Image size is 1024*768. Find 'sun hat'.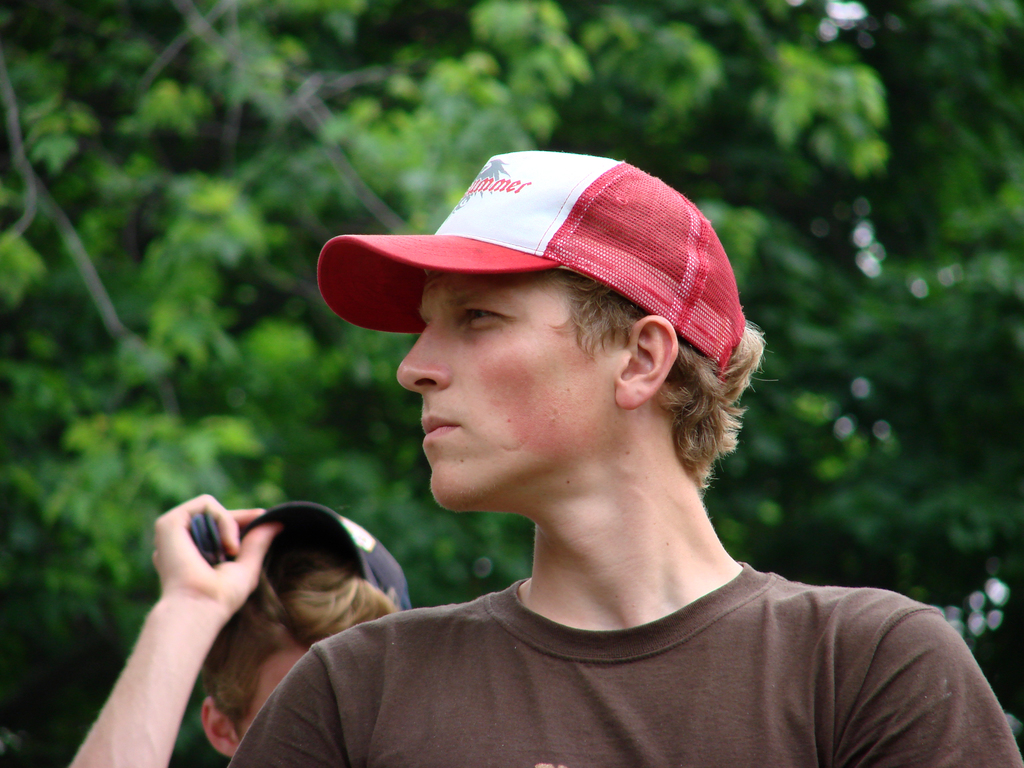
bbox=(225, 498, 413, 611).
